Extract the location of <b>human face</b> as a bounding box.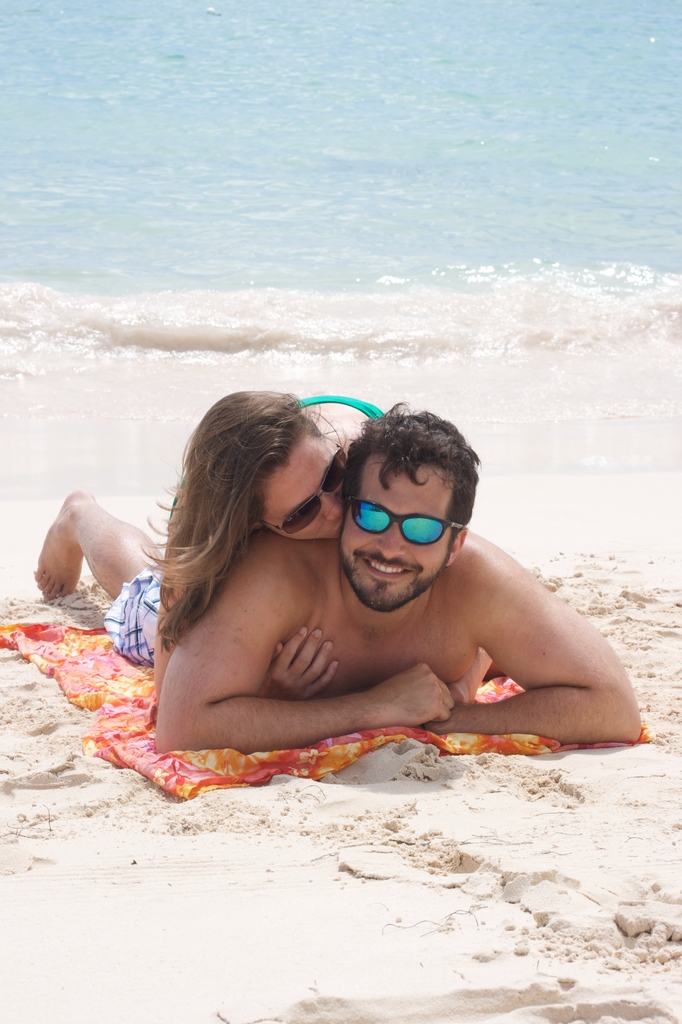
BBox(257, 431, 337, 536).
